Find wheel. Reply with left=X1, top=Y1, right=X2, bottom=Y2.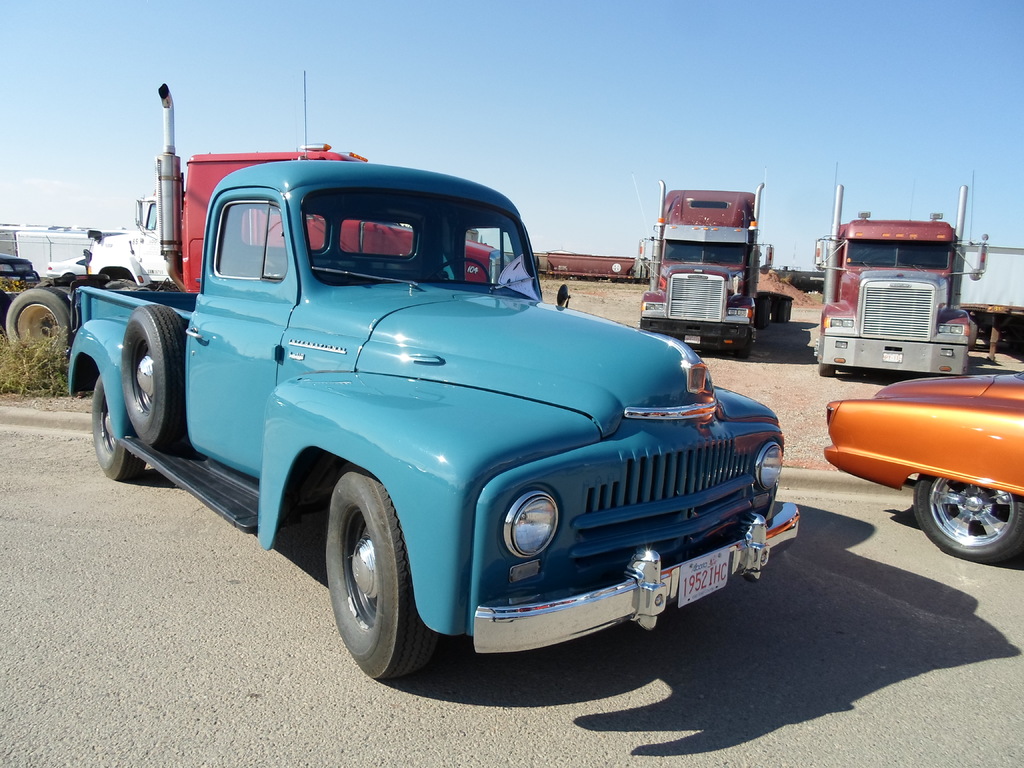
left=912, top=474, right=1023, bottom=564.
